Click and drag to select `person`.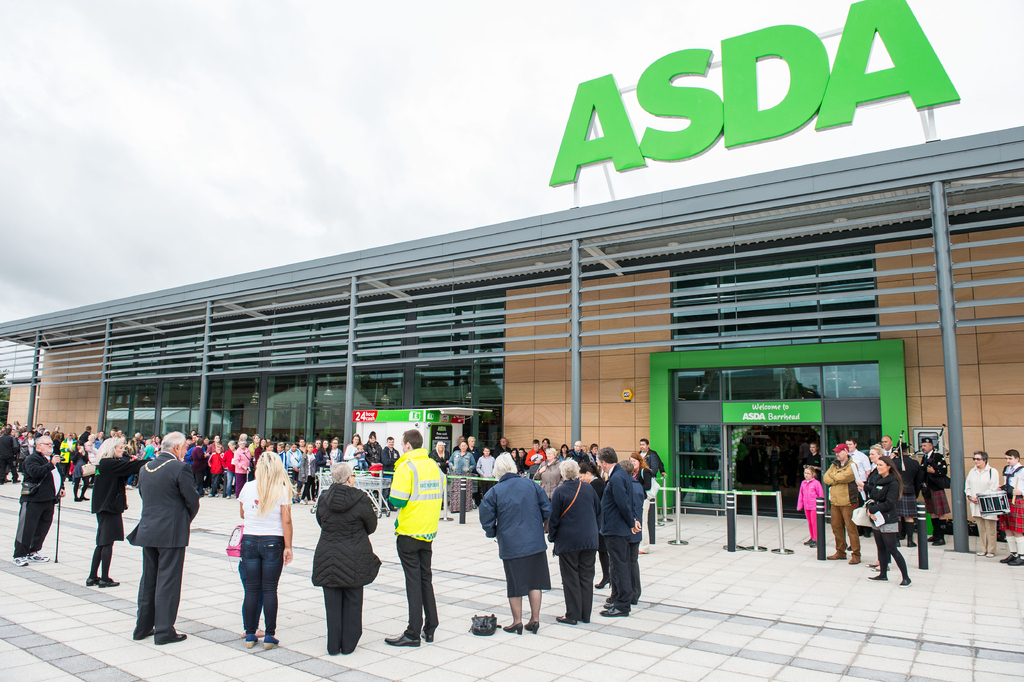
Selection: [8,438,66,570].
